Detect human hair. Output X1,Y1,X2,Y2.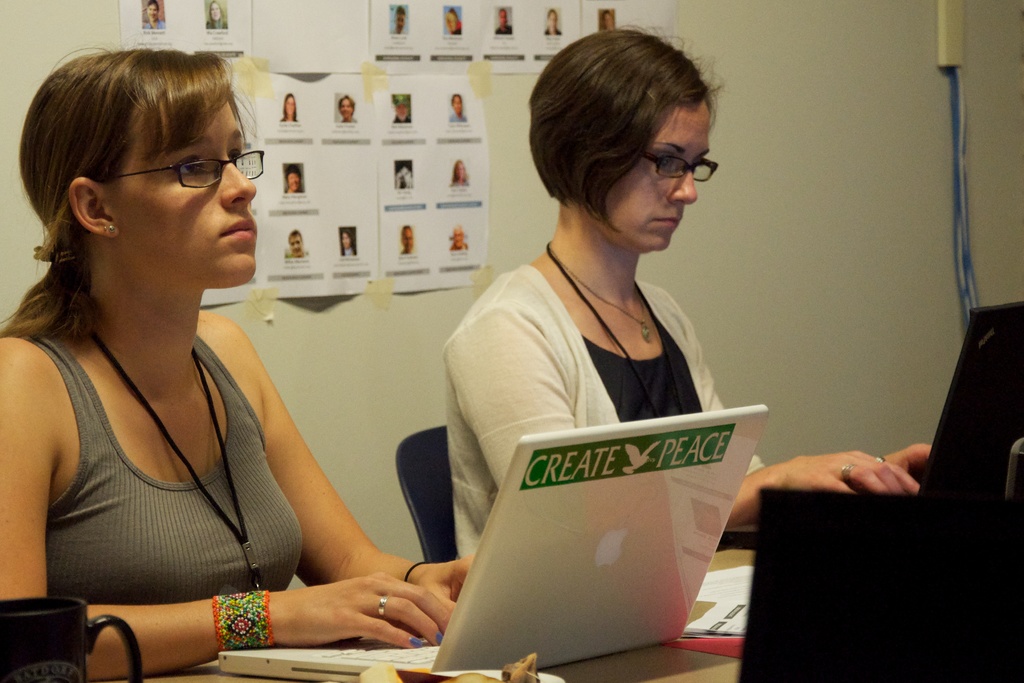
289,229,305,242.
